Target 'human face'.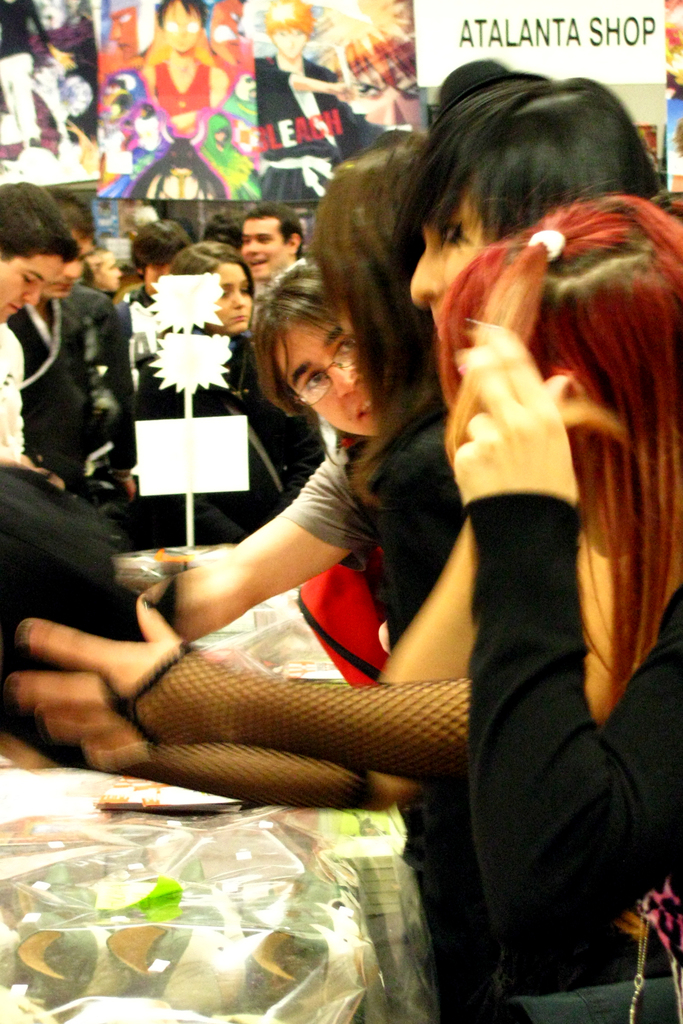
Target region: (left=210, top=265, right=253, bottom=330).
